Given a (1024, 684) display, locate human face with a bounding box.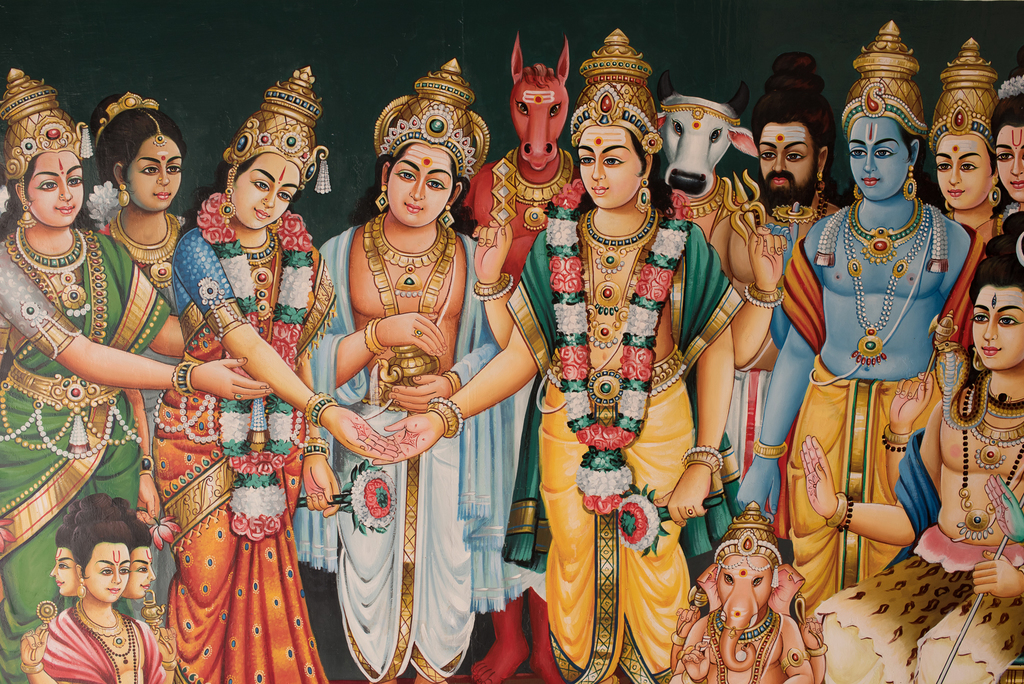
Located: crop(579, 127, 642, 208).
